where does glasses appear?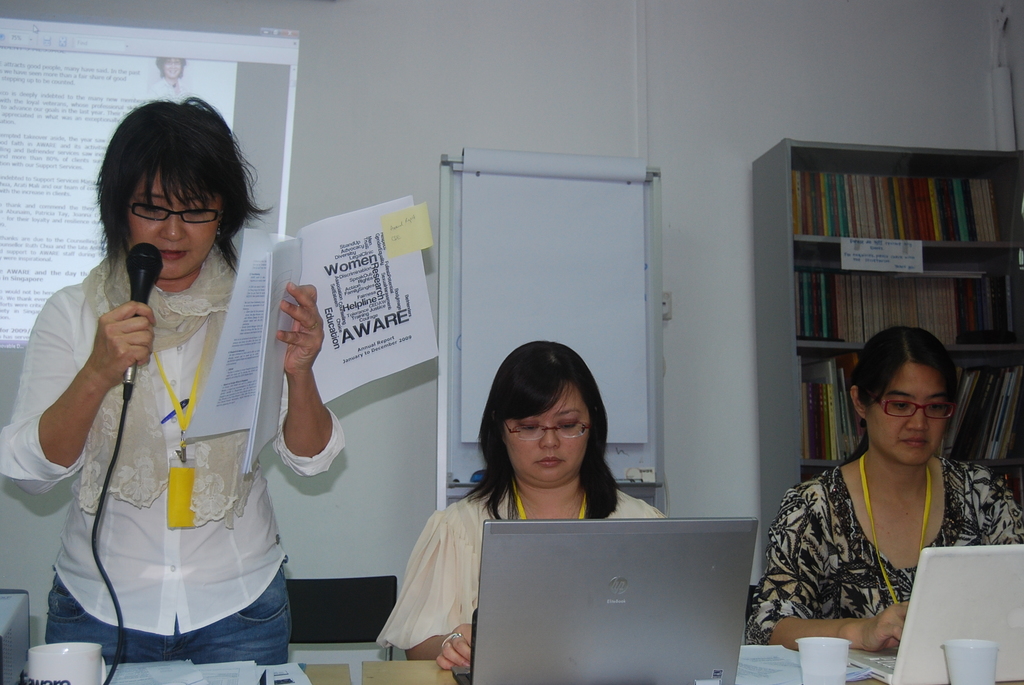
Appears at 856 393 958 420.
